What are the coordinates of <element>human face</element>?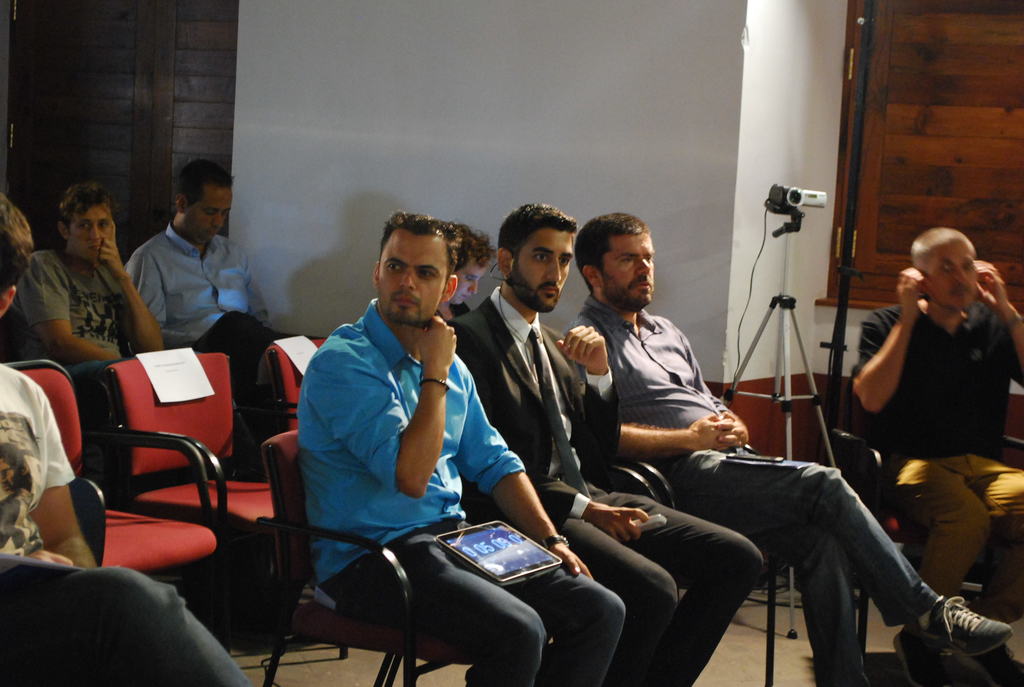
(69,202,114,258).
